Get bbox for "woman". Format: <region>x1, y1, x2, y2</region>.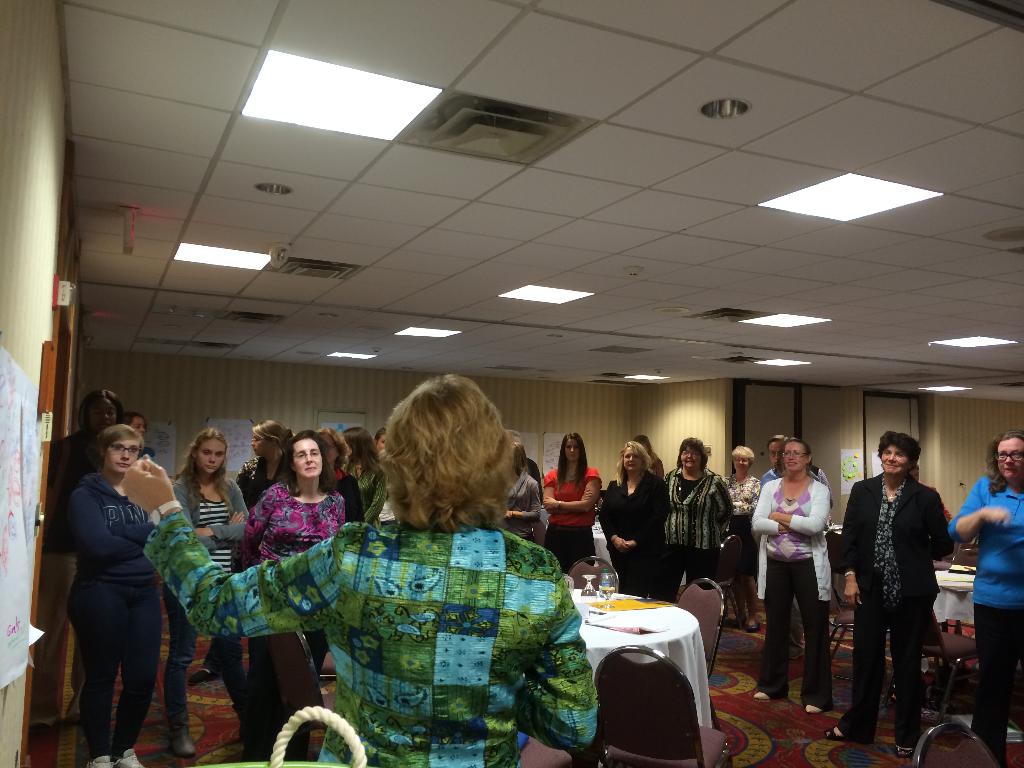
<region>747, 436, 834, 714</region>.
